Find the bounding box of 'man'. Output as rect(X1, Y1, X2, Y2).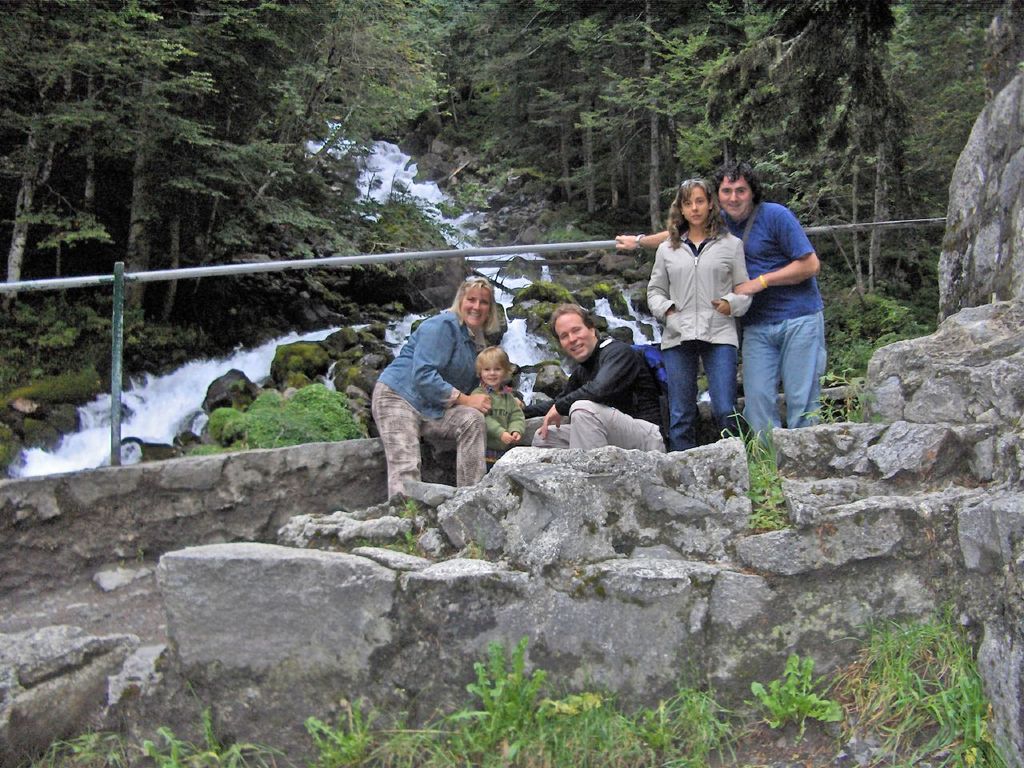
rect(618, 165, 833, 430).
